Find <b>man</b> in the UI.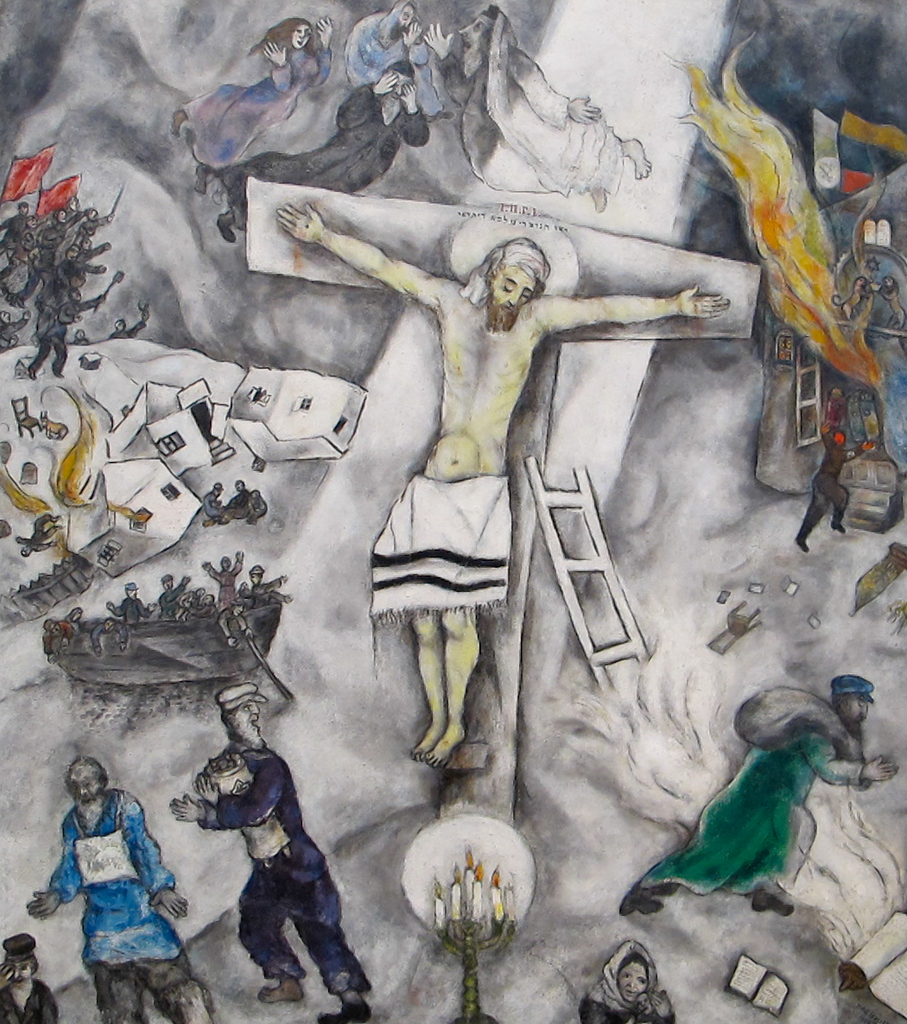
UI element at pyautogui.locateOnScreen(614, 671, 906, 916).
